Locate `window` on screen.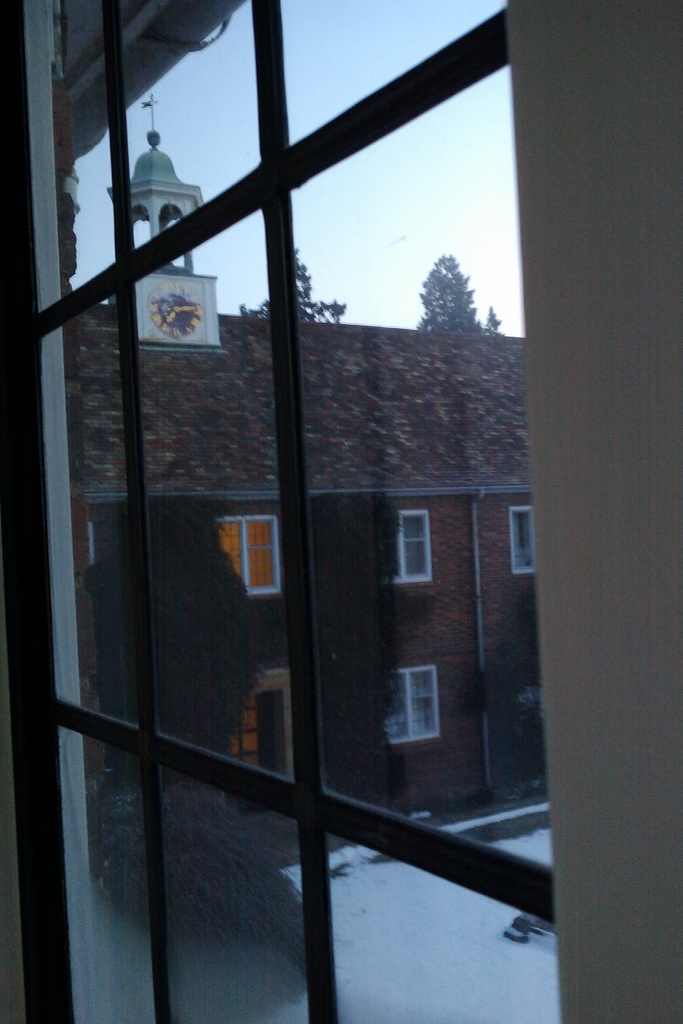
On screen at BBox(205, 519, 265, 601).
